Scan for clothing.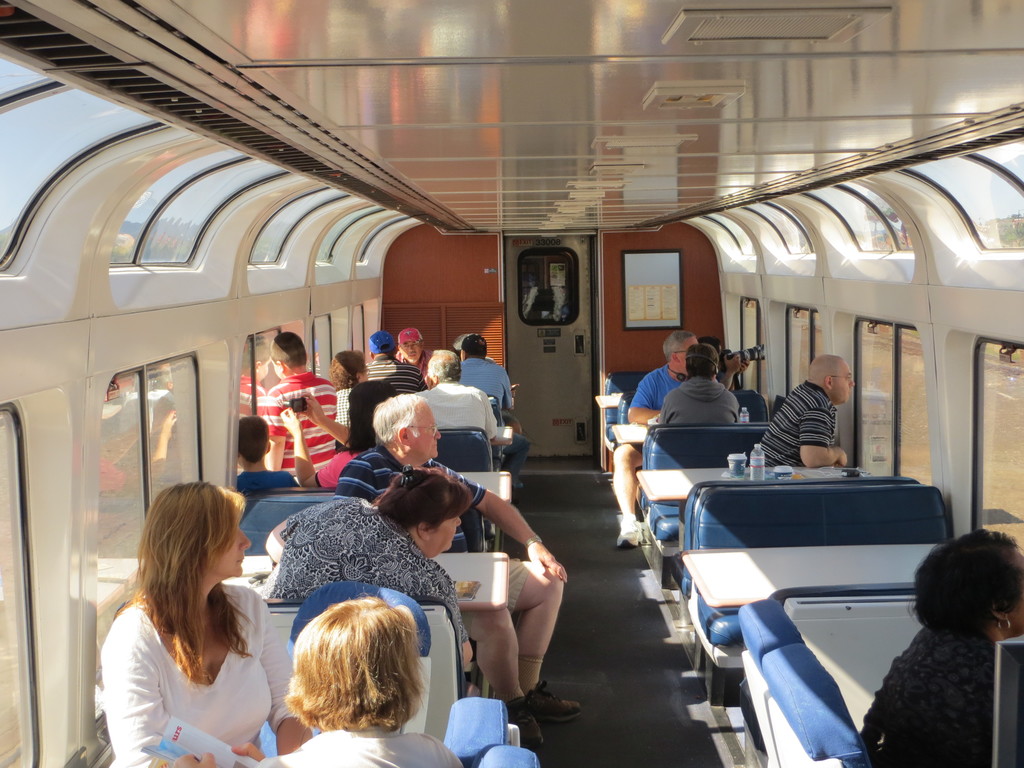
Scan result: [395, 352, 436, 383].
